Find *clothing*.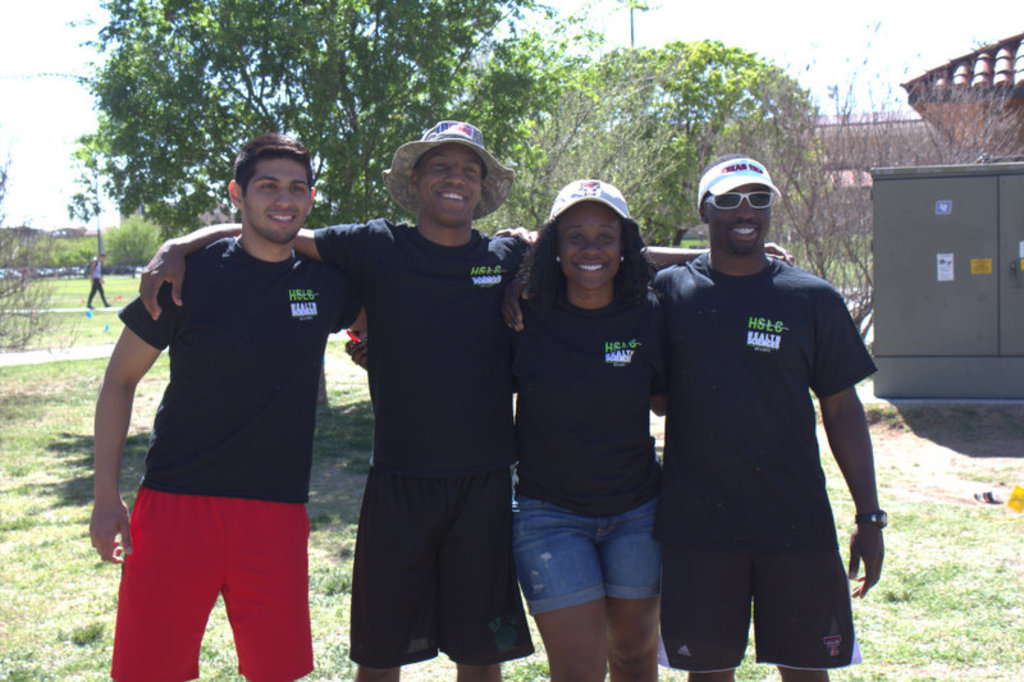
508/292/669/608.
